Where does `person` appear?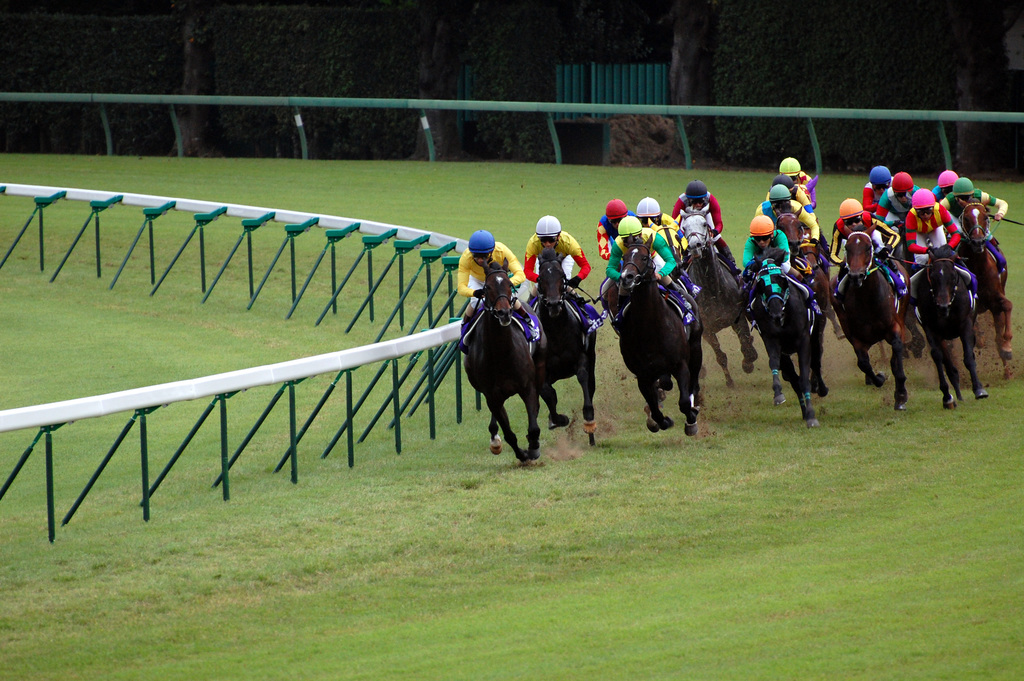
Appears at (453, 227, 549, 350).
